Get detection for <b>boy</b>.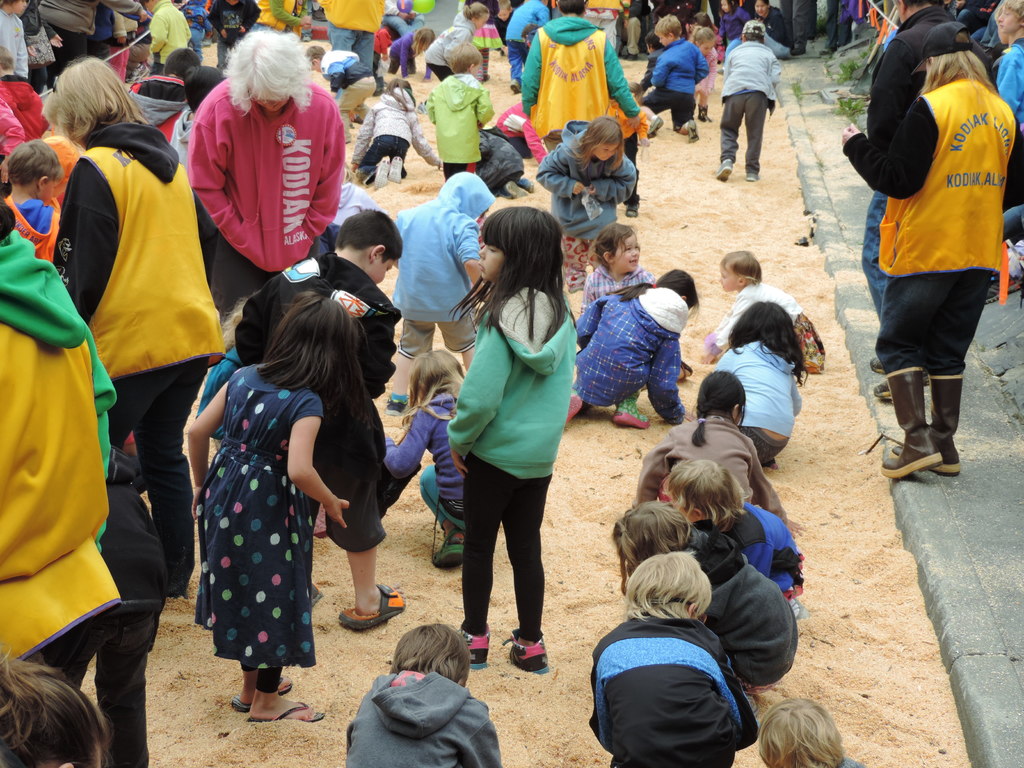
Detection: detection(493, 0, 518, 46).
